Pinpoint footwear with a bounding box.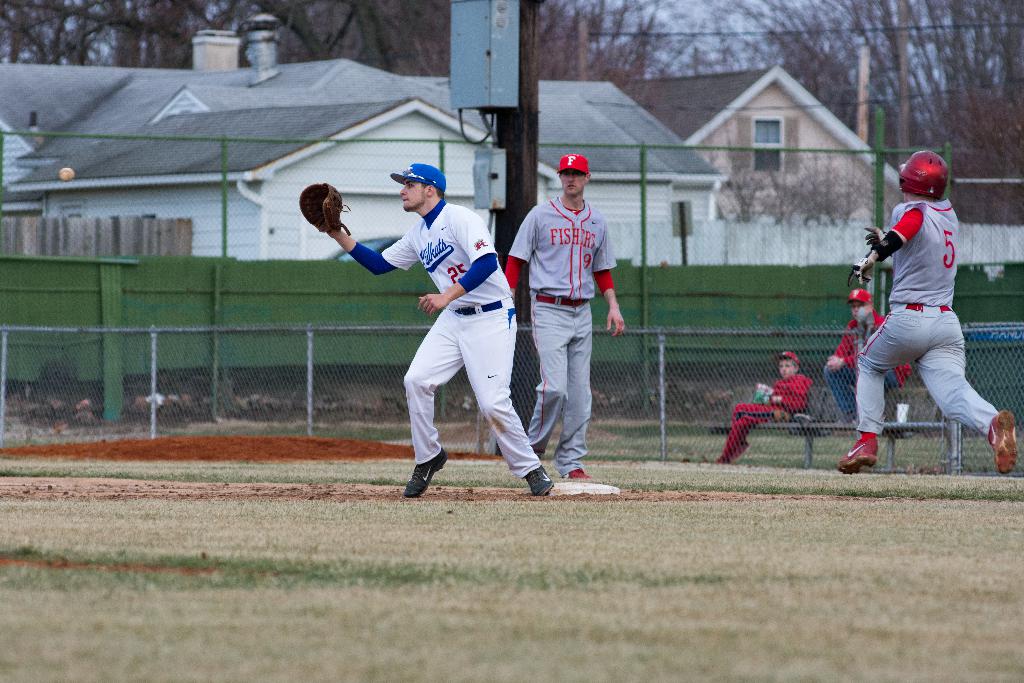
[left=989, top=408, right=1019, bottom=475].
